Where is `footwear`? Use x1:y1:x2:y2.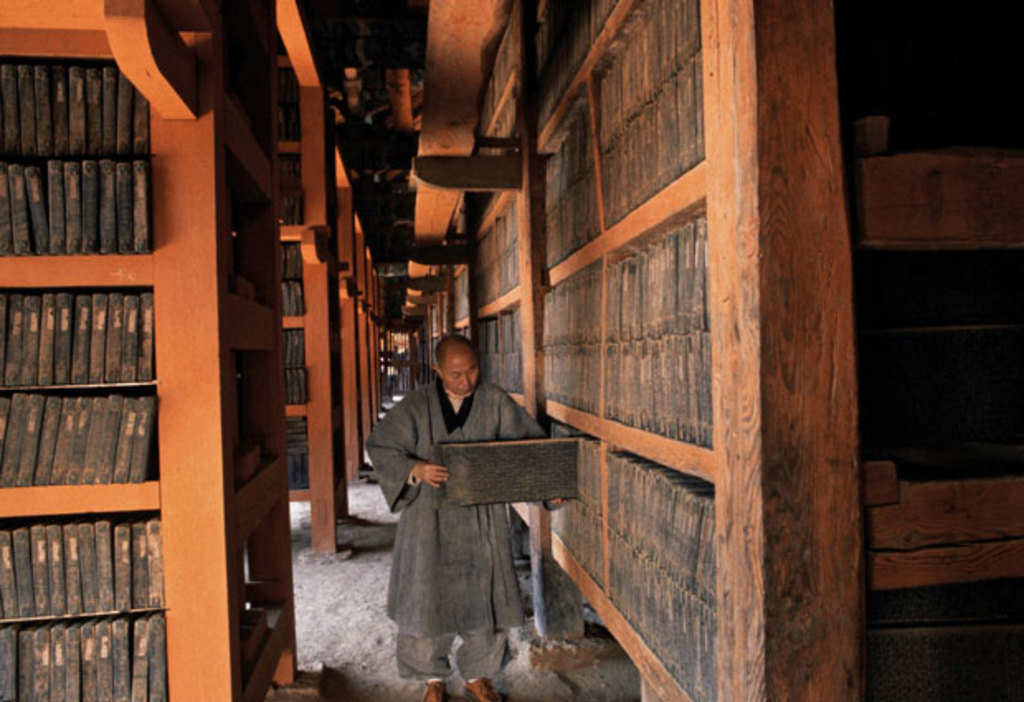
464:676:500:700.
